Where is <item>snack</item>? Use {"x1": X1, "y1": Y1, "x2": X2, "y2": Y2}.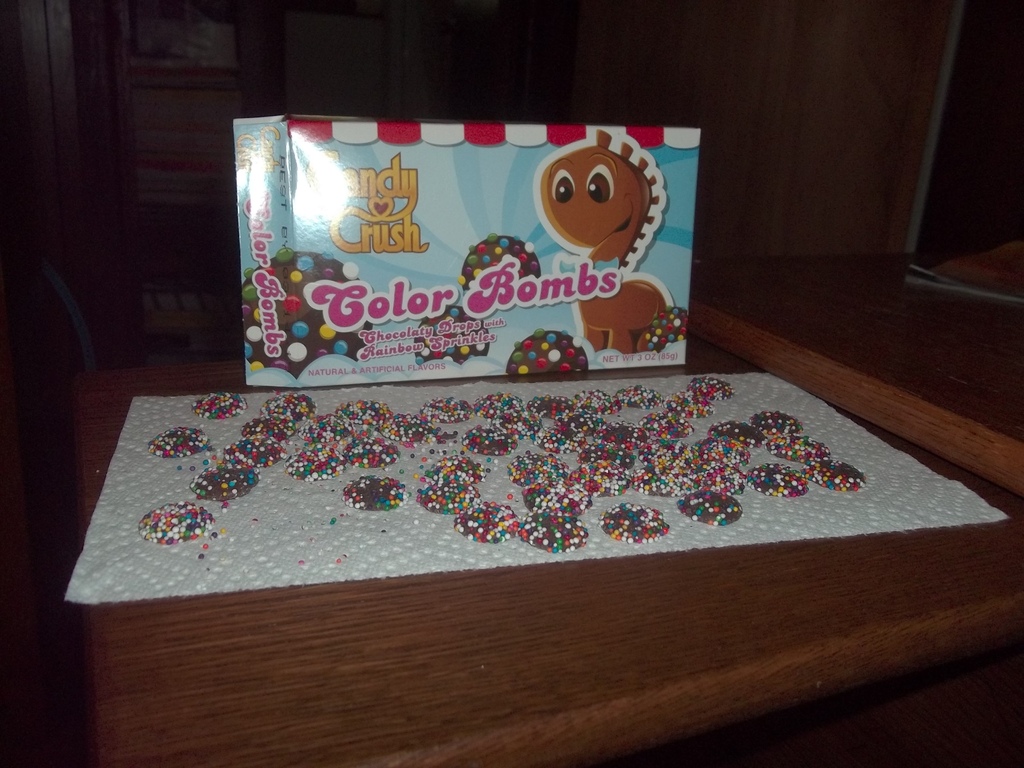
{"x1": 529, "y1": 512, "x2": 588, "y2": 550}.
